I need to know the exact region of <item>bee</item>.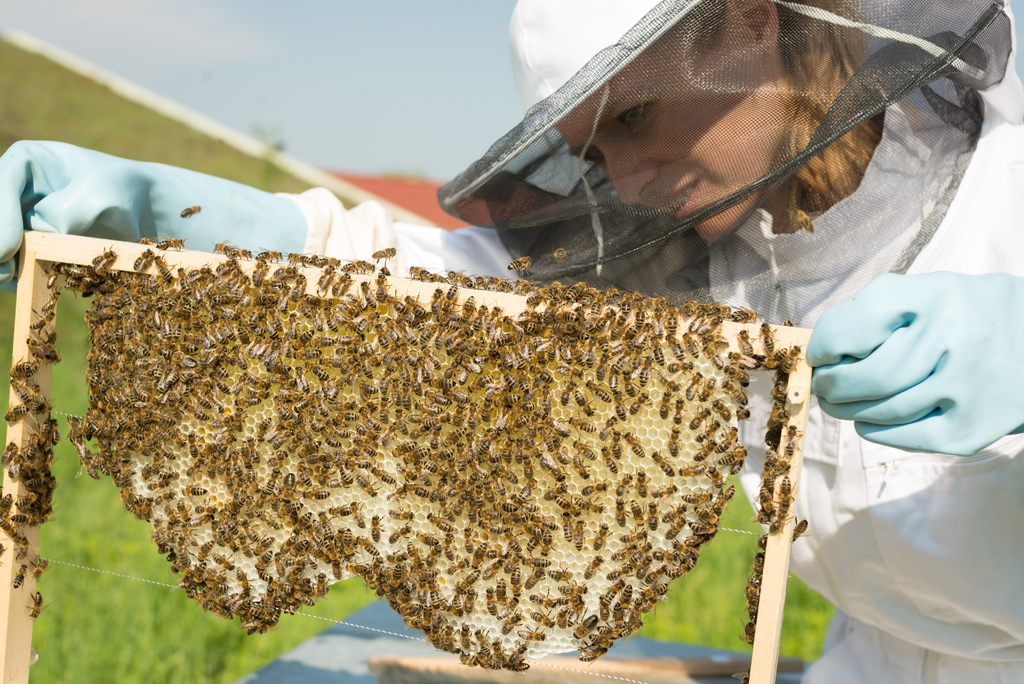
Region: rect(595, 627, 615, 637).
